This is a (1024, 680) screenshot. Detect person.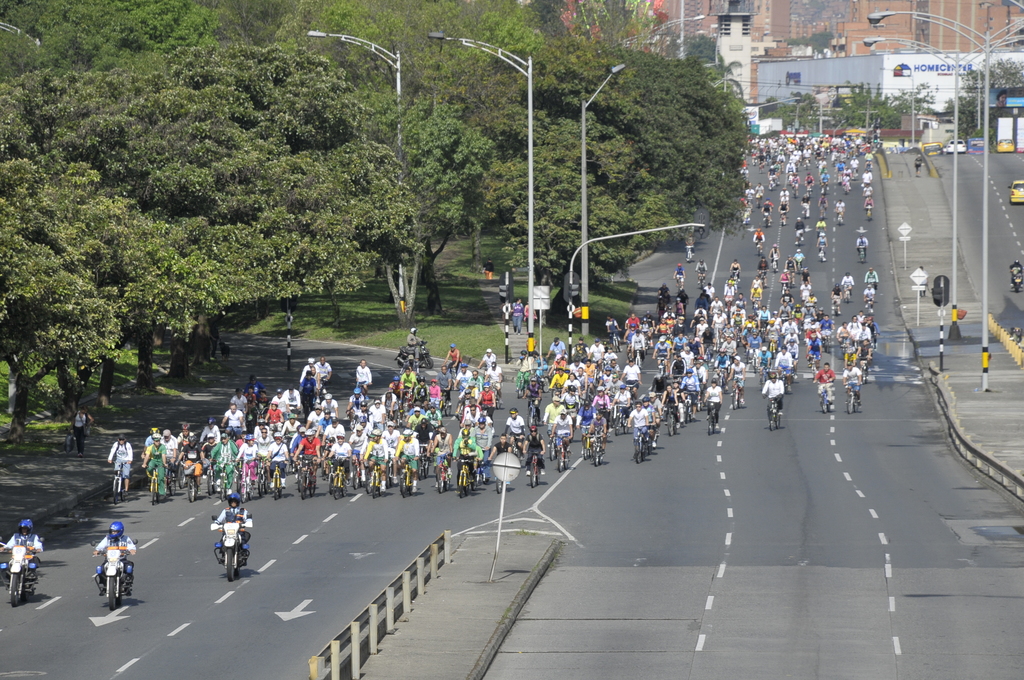
[106, 435, 131, 493].
